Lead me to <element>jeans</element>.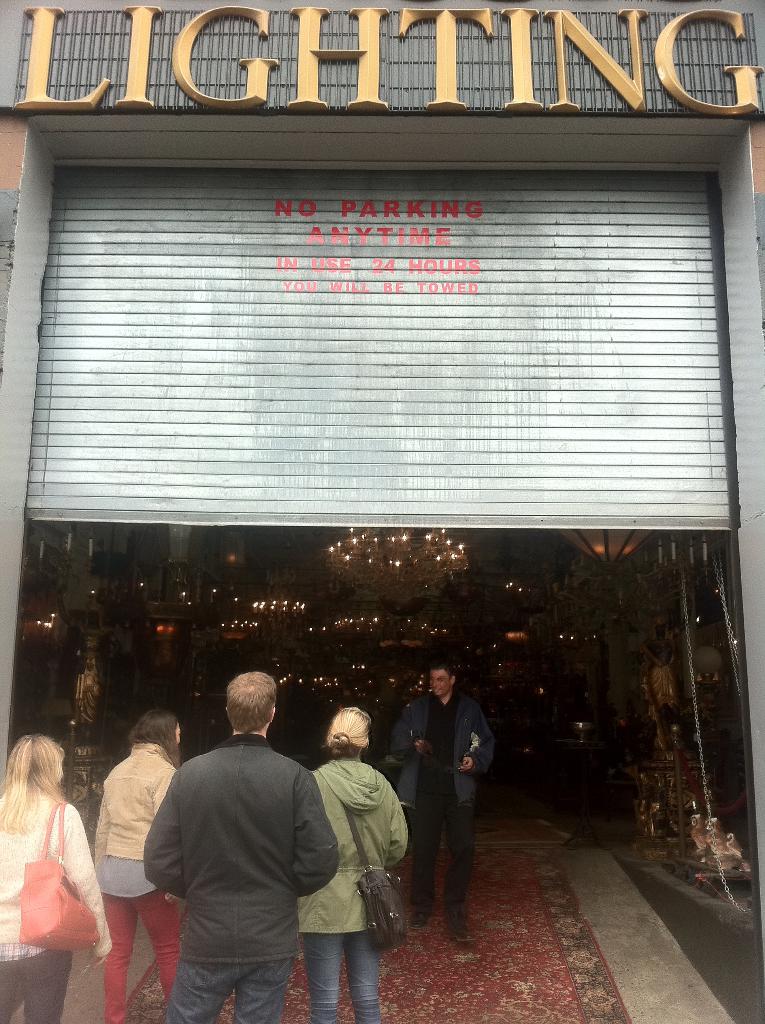
Lead to select_region(0, 957, 71, 1020).
